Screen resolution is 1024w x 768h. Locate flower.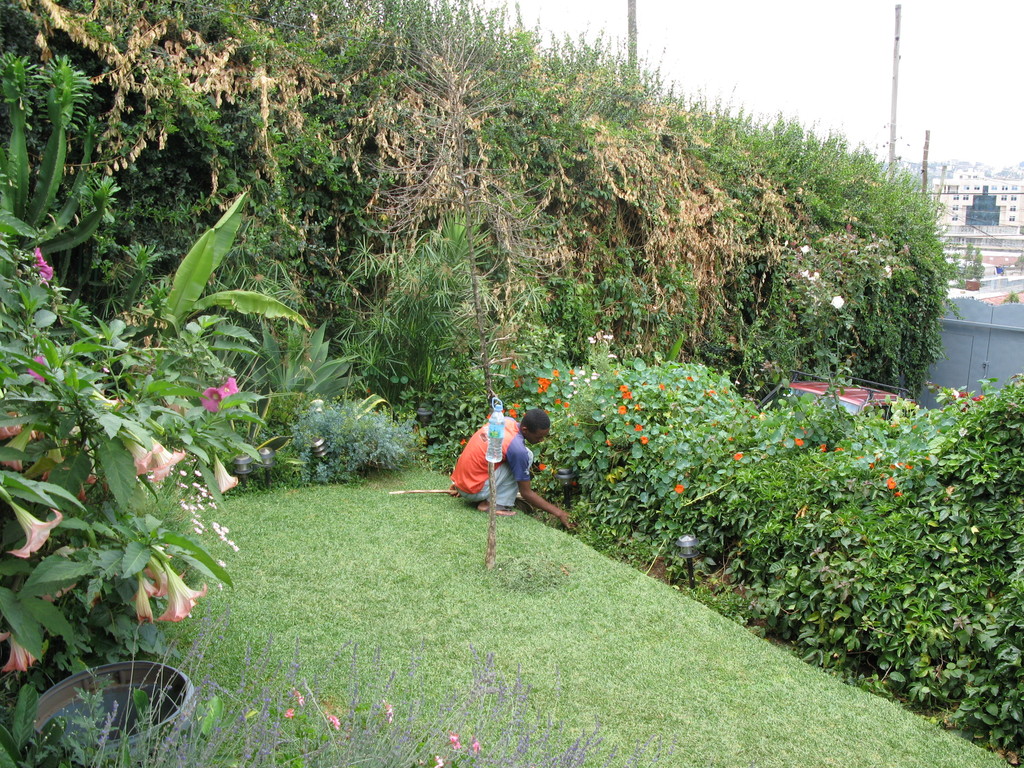
crop(212, 375, 232, 396).
